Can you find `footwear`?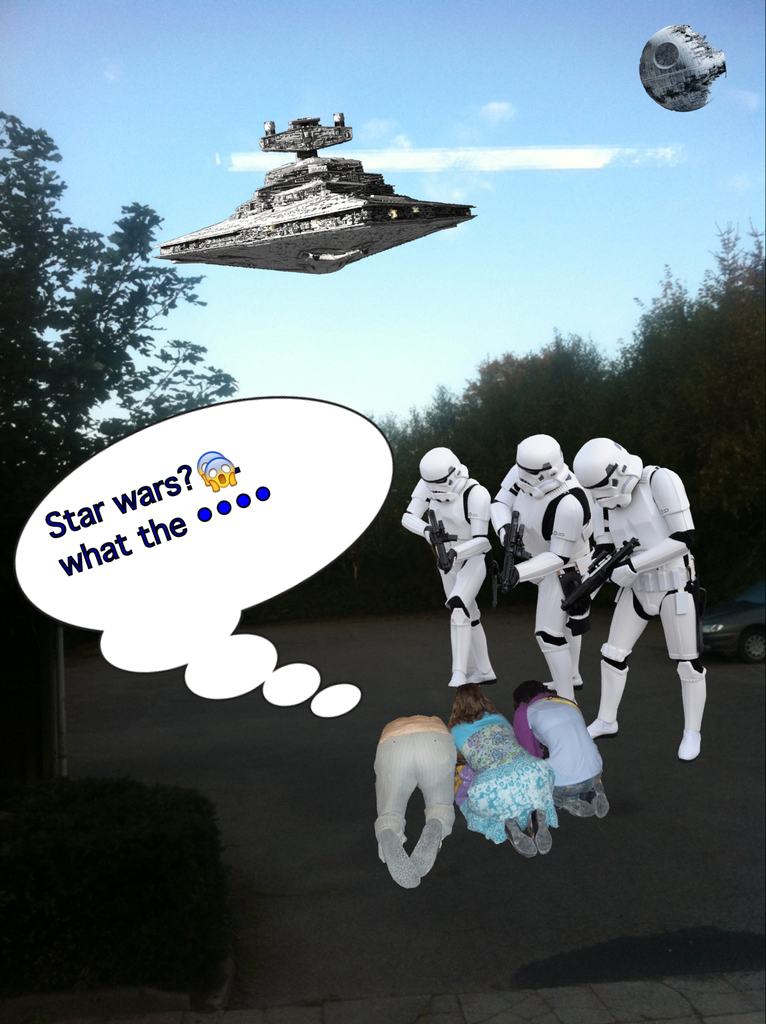
Yes, bounding box: l=376, t=823, r=423, b=891.
